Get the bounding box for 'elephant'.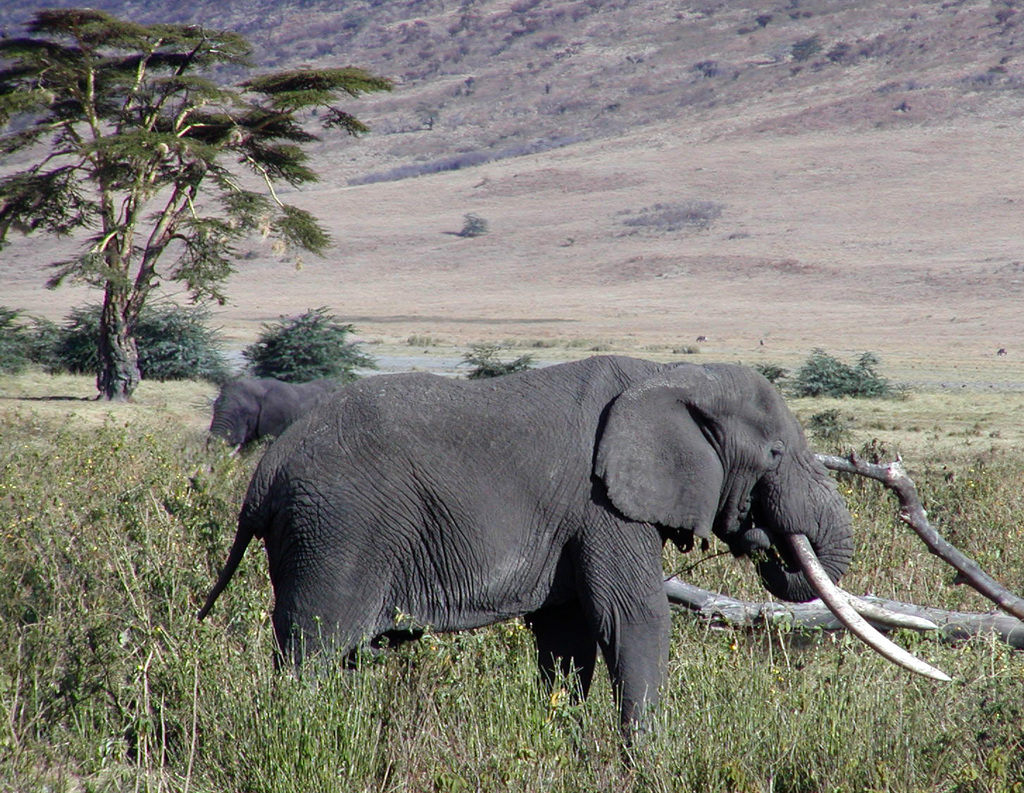
BBox(190, 352, 949, 754).
